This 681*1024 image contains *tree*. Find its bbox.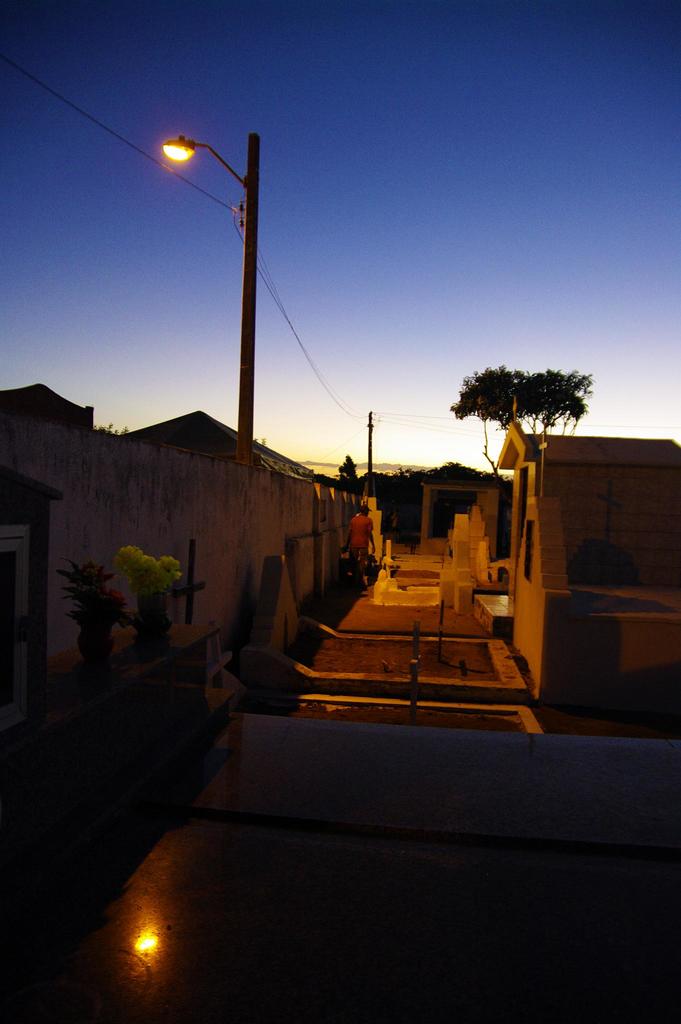
447,345,612,445.
